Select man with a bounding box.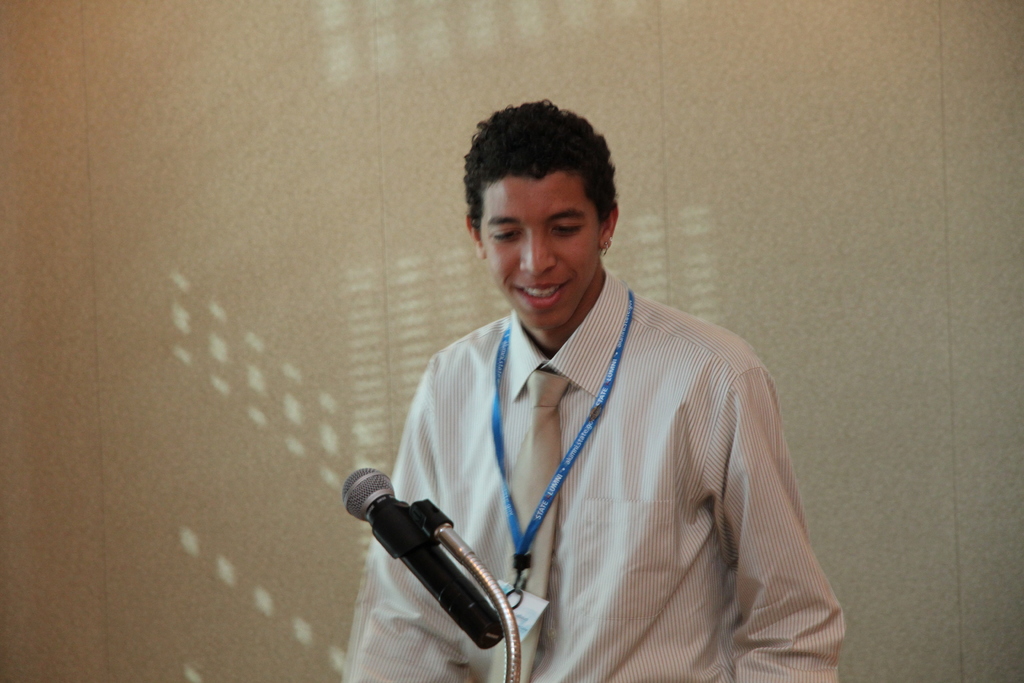
343/100/845/682.
